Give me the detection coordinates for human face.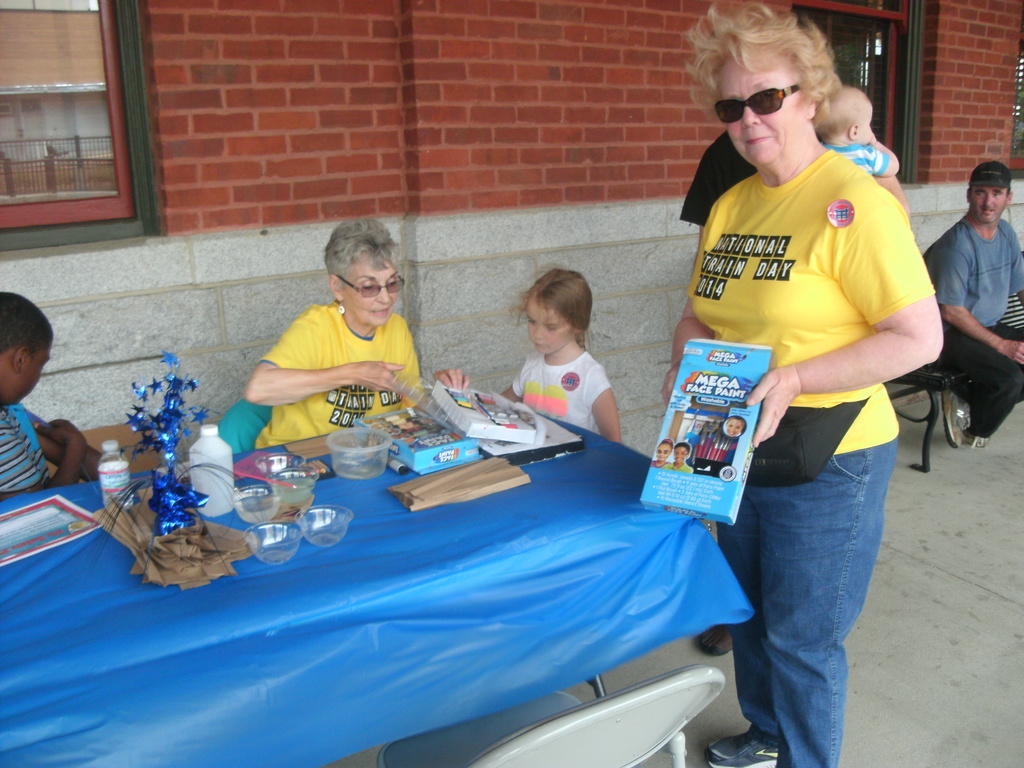
x1=862, y1=107, x2=874, y2=138.
